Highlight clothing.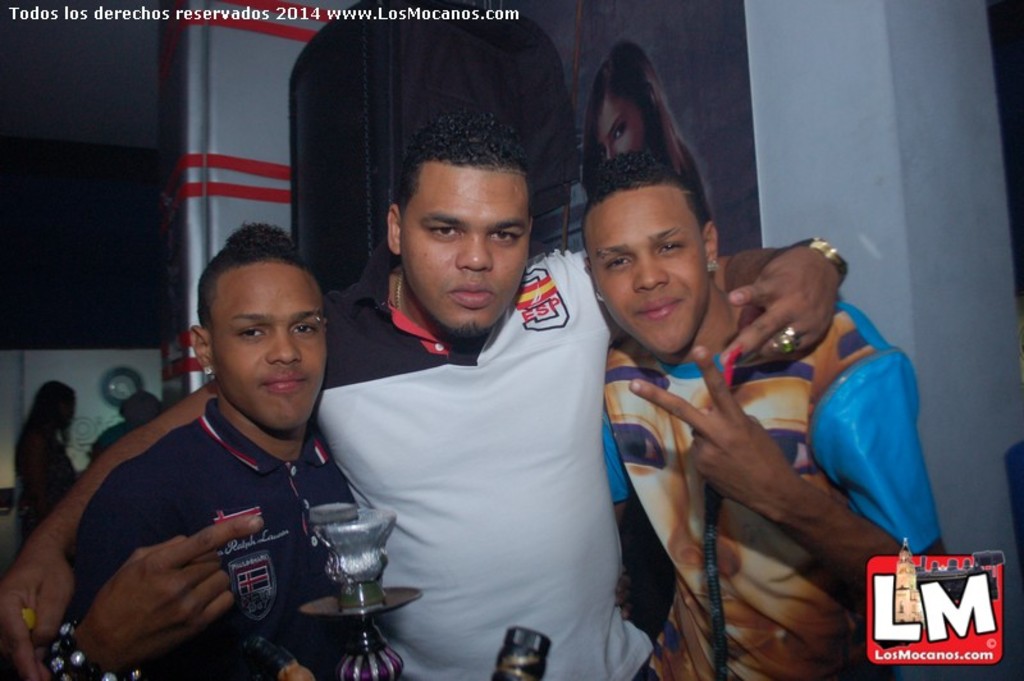
Highlighted region: [x1=14, y1=425, x2=77, y2=548].
